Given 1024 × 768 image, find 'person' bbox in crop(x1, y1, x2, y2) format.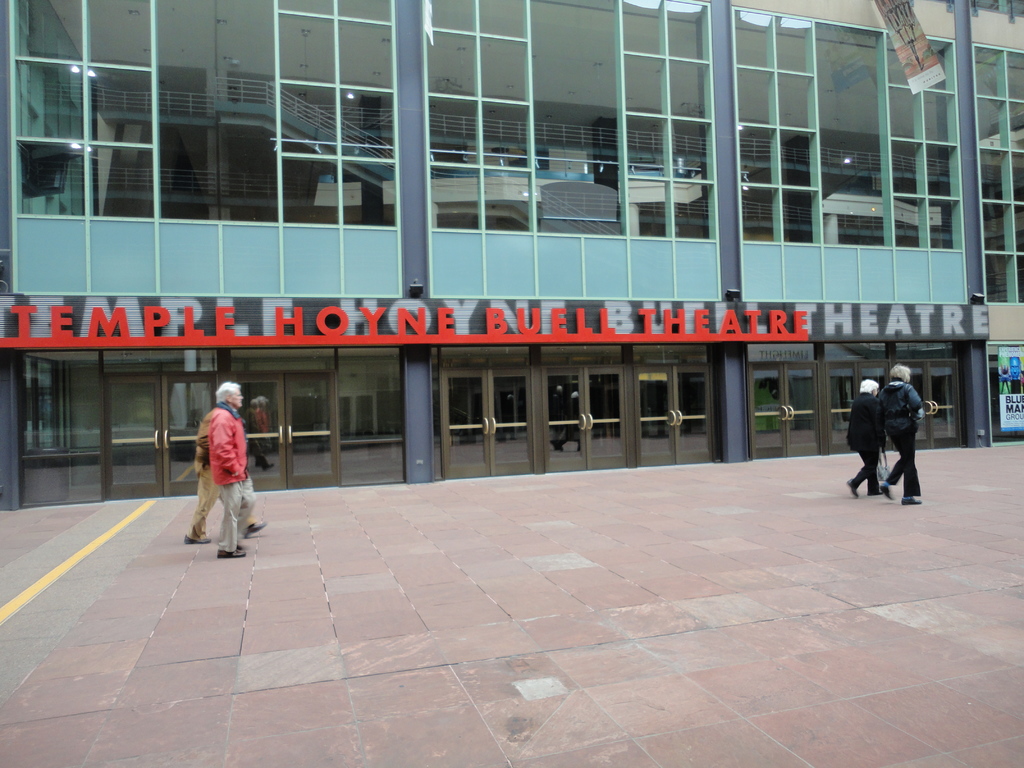
crop(881, 369, 927, 507).
